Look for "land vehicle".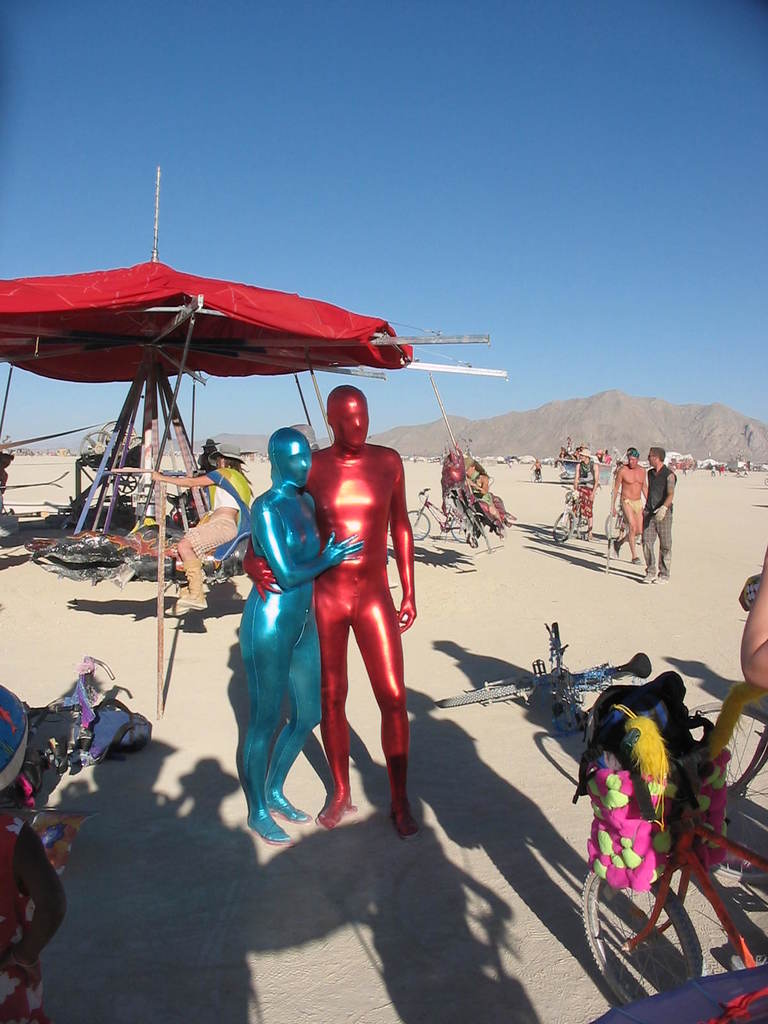
Found: [689,697,767,884].
